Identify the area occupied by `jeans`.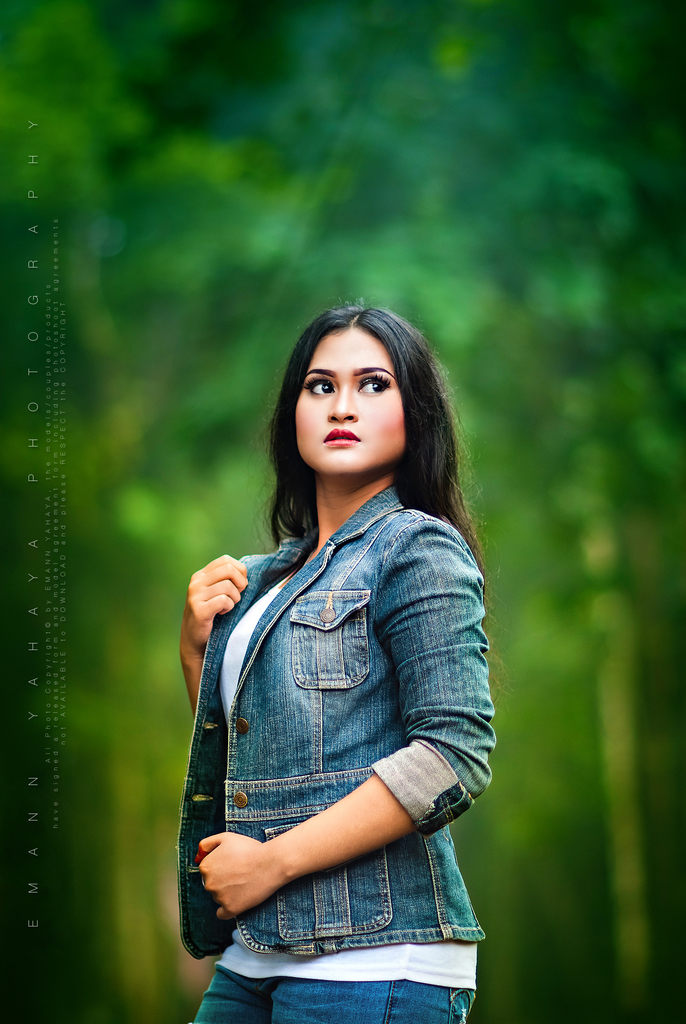
Area: pyautogui.locateOnScreen(186, 958, 473, 1023).
